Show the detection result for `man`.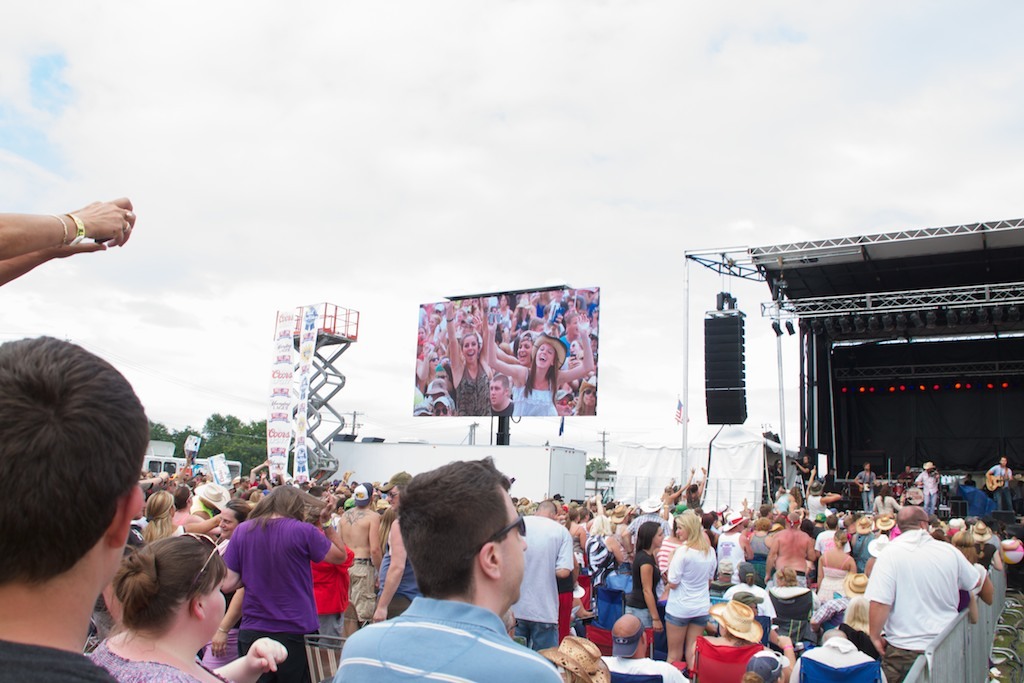
bbox=[0, 330, 147, 682].
